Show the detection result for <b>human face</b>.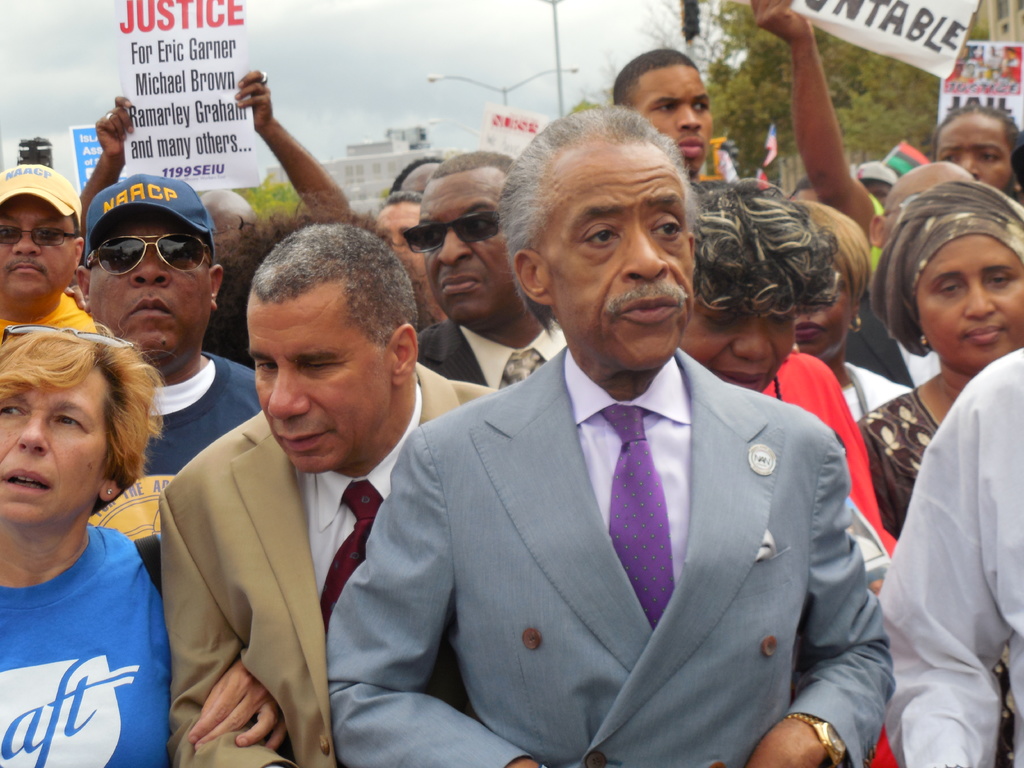
box(0, 371, 112, 535).
